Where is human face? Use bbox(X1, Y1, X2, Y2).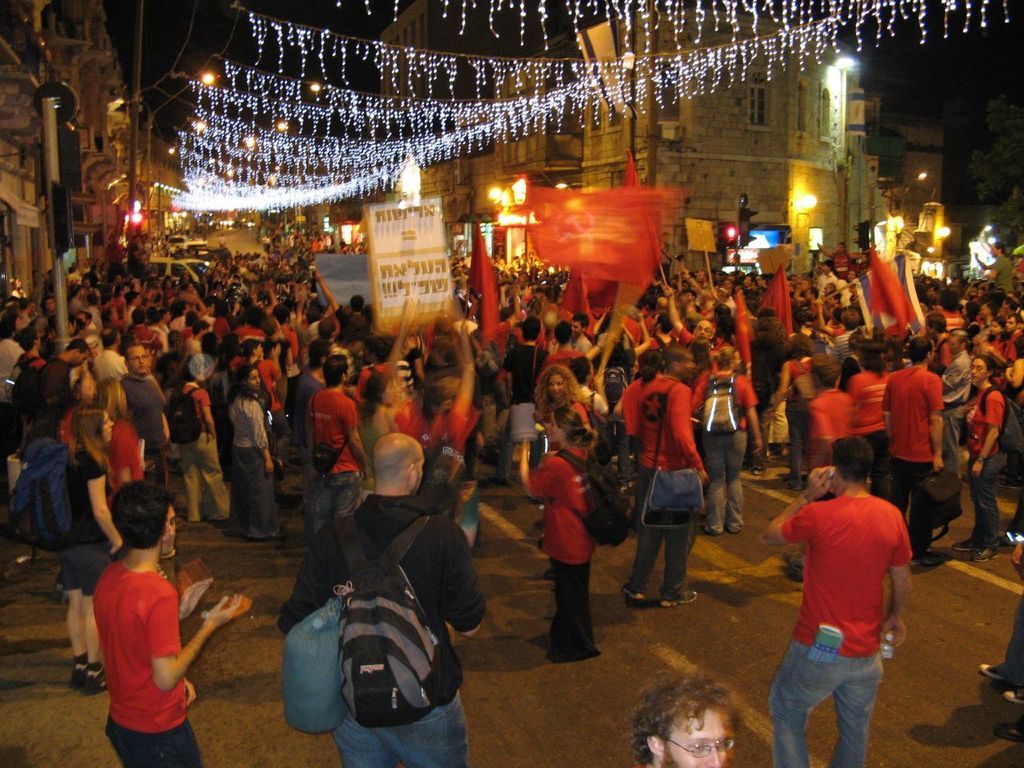
bbox(254, 342, 264, 357).
